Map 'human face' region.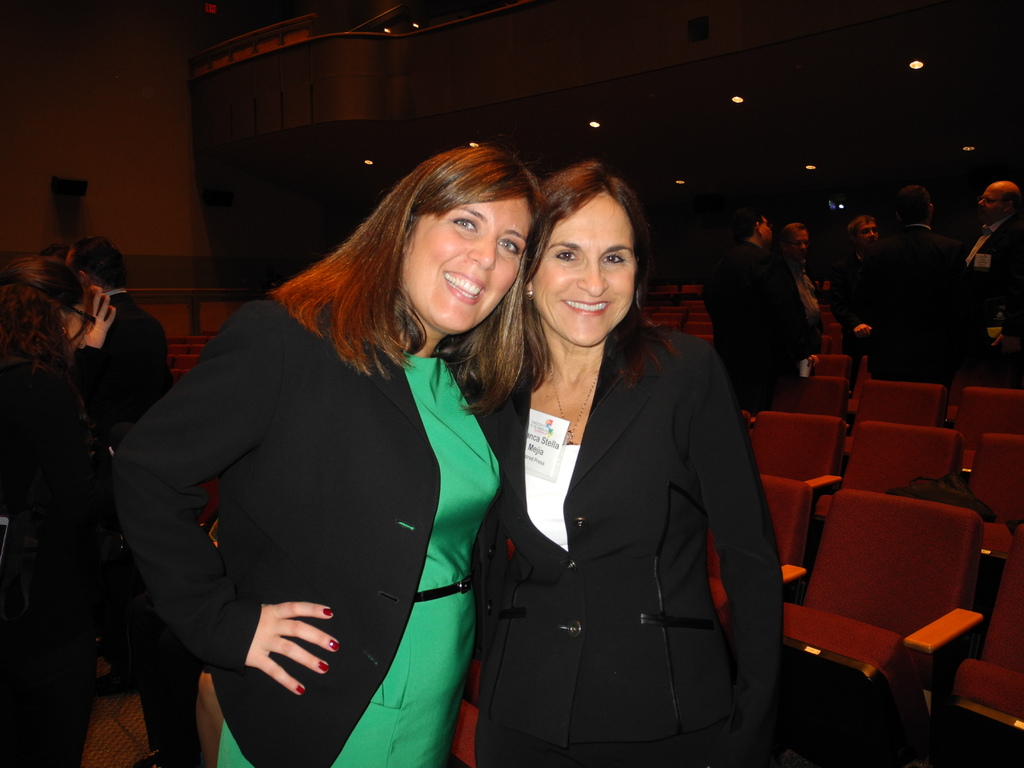
Mapped to select_region(532, 193, 633, 348).
